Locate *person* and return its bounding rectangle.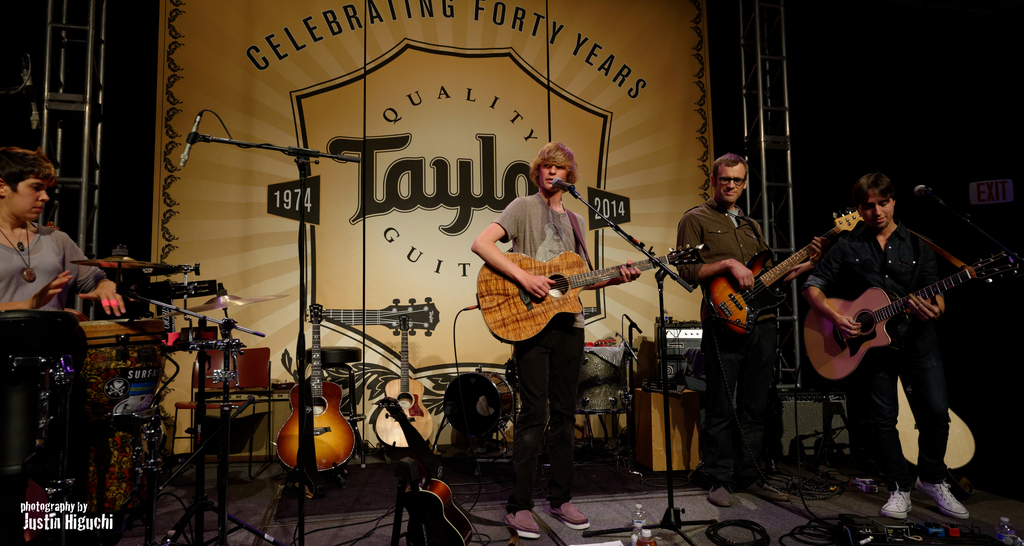
475,142,645,538.
